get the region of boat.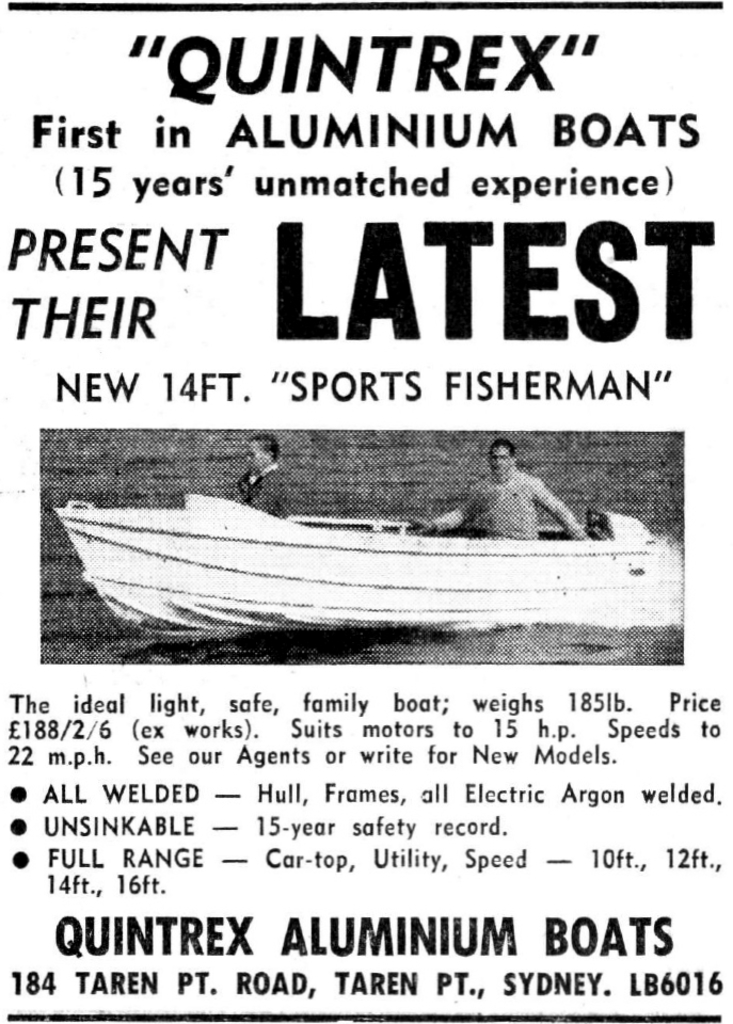
left=142, top=418, right=689, bottom=597.
